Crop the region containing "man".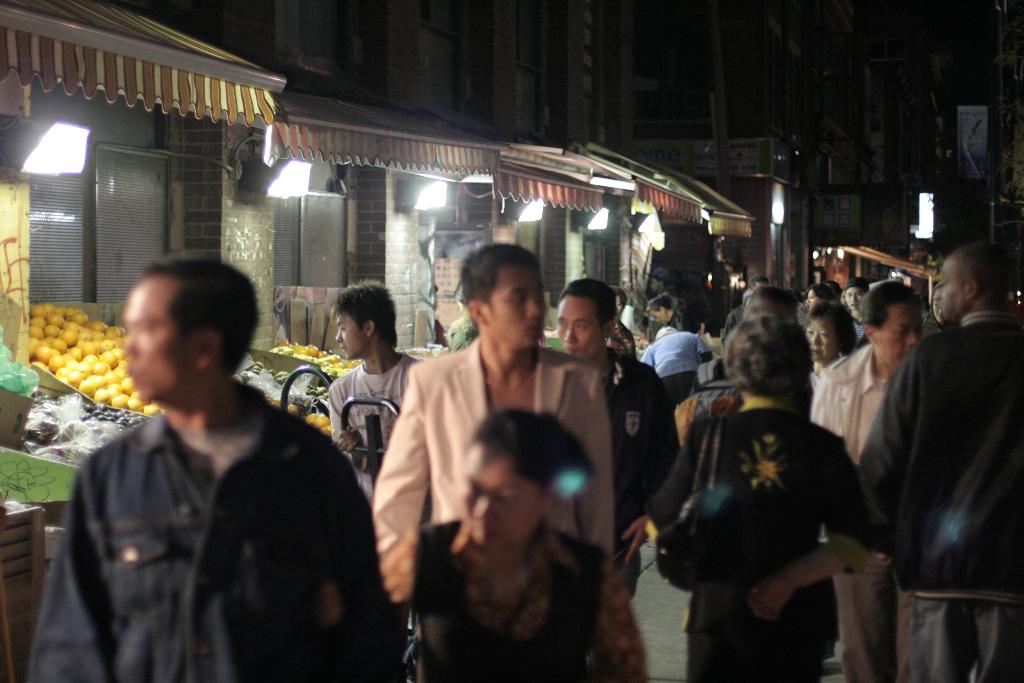
Crop region: [x1=38, y1=243, x2=375, y2=672].
